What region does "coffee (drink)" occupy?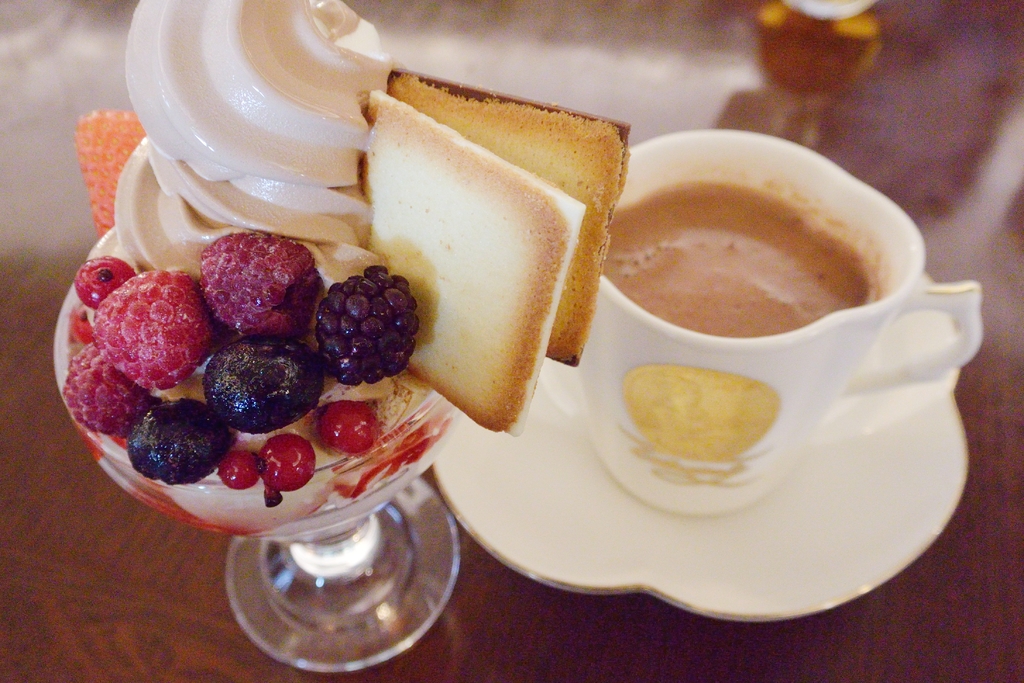
579:115:950:536.
